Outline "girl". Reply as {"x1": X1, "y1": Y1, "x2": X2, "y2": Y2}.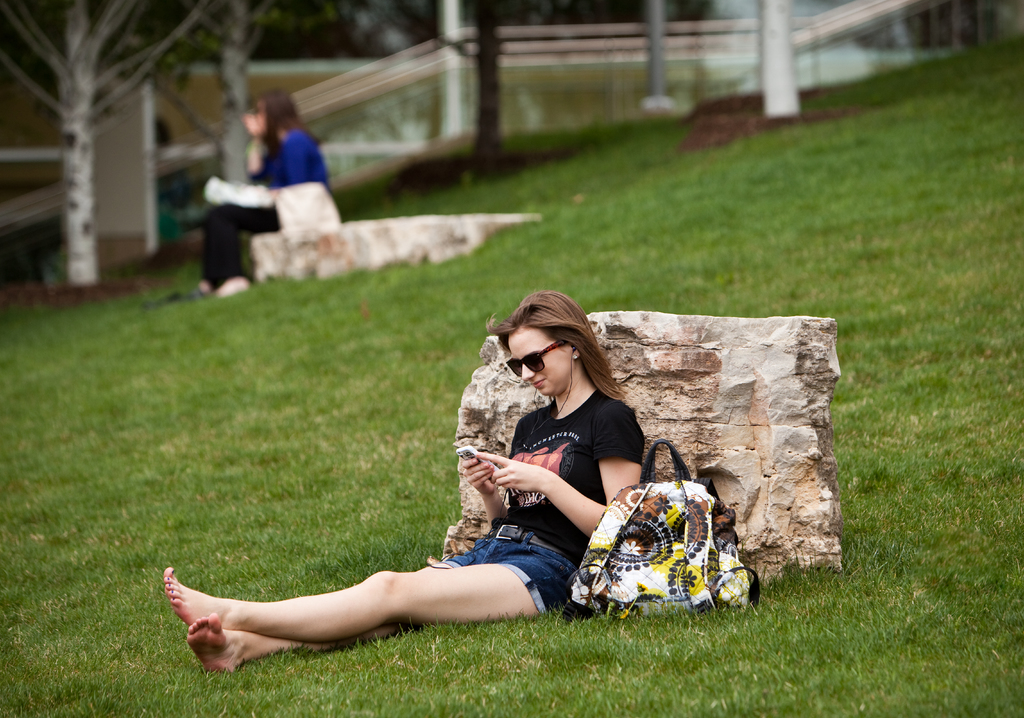
{"x1": 164, "y1": 289, "x2": 646, "y2": 676}.
